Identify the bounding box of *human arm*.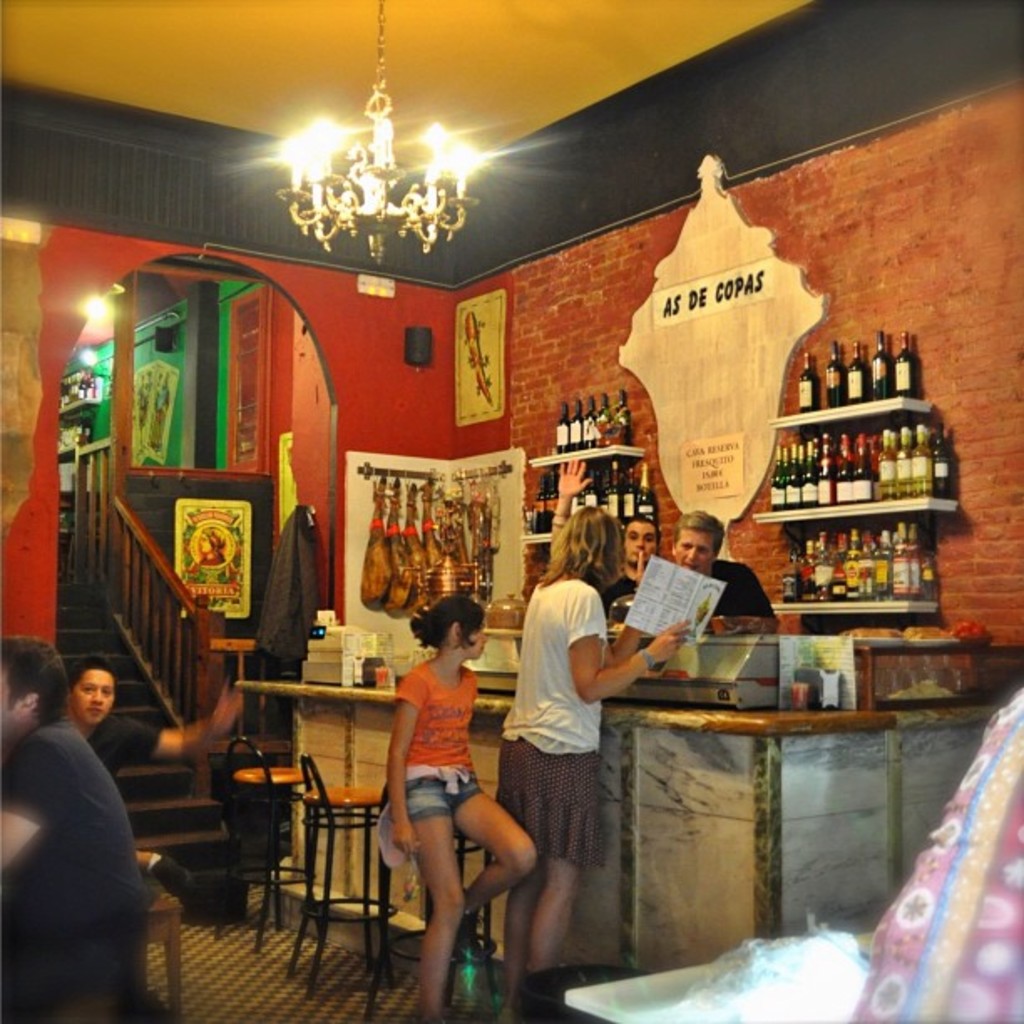
pyautogui.locateOnScreen(378, 668, 420, 860).
